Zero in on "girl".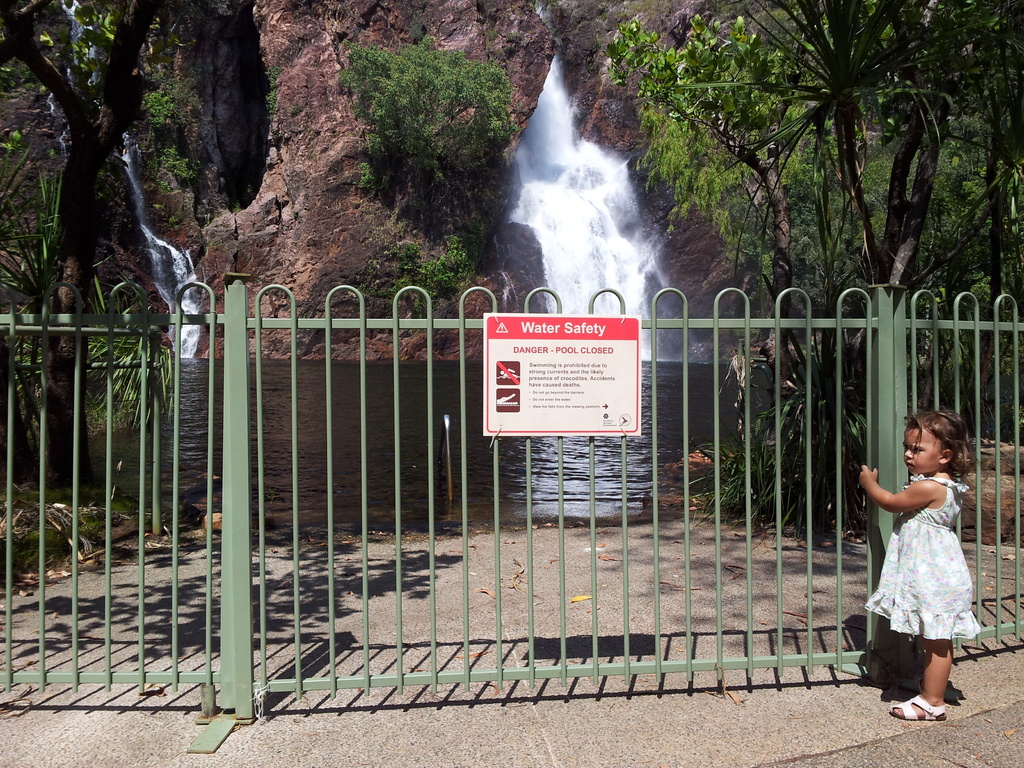
Zeroed in: 858, 410, 979, 721.
